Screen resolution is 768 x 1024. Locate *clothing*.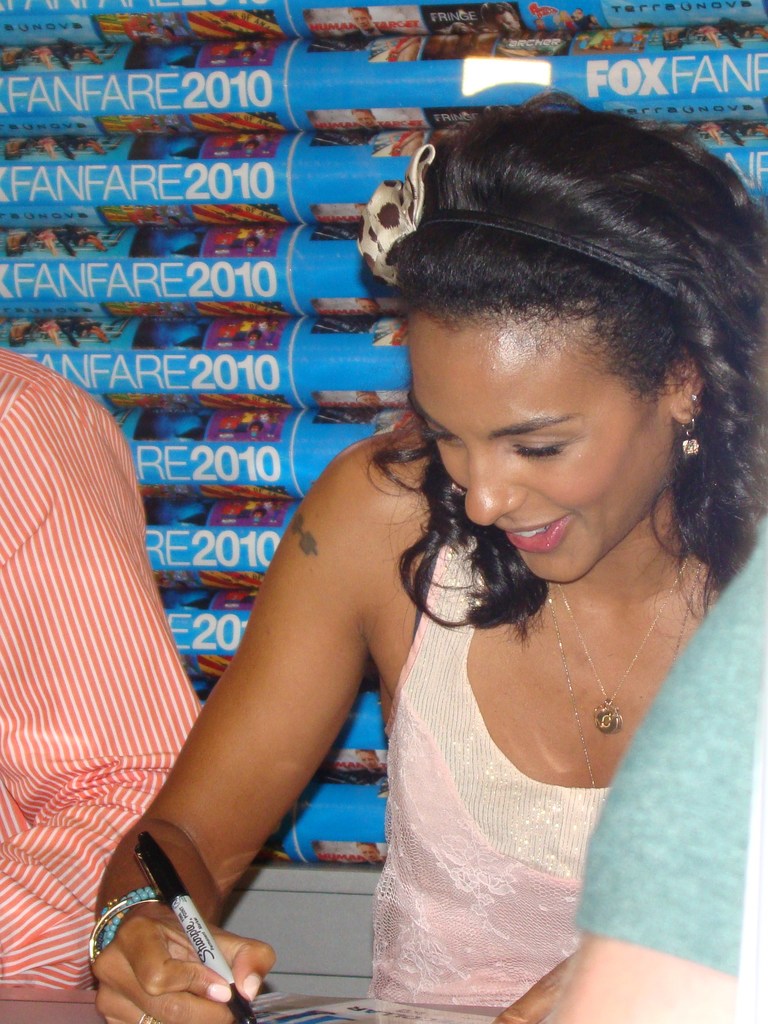
rect(321, 573, 722, 971).
